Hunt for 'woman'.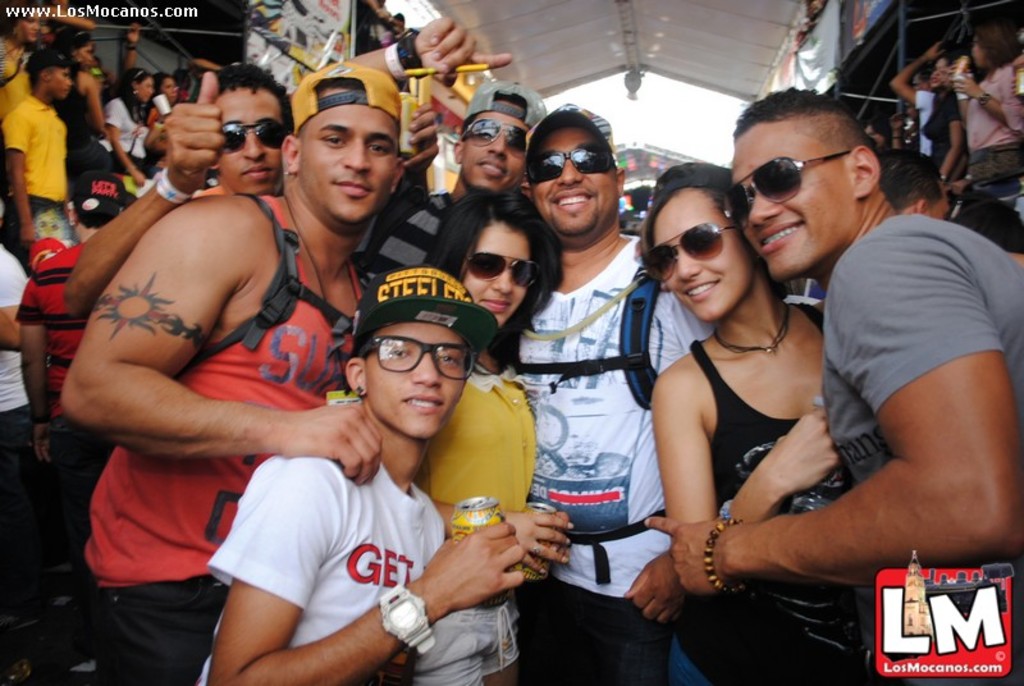
Hunted down at (156,70,180,110).
